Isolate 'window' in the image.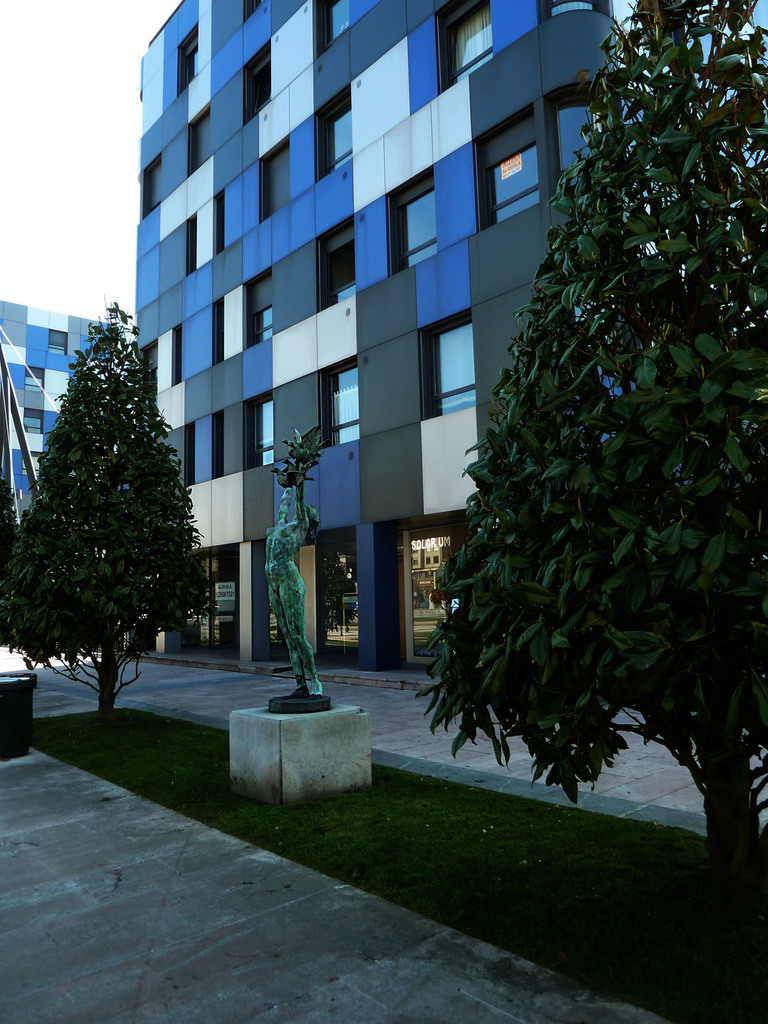
Isolated region: left=420, top=280, right=476, bottom=410.
